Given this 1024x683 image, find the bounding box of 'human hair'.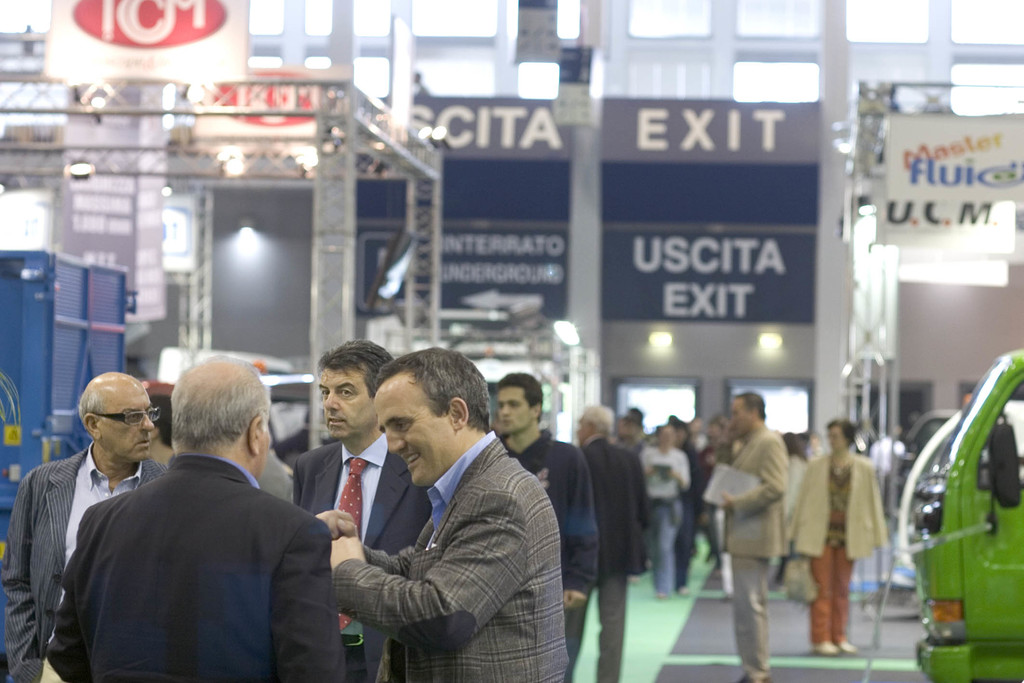
493, 371, 540, 422.
